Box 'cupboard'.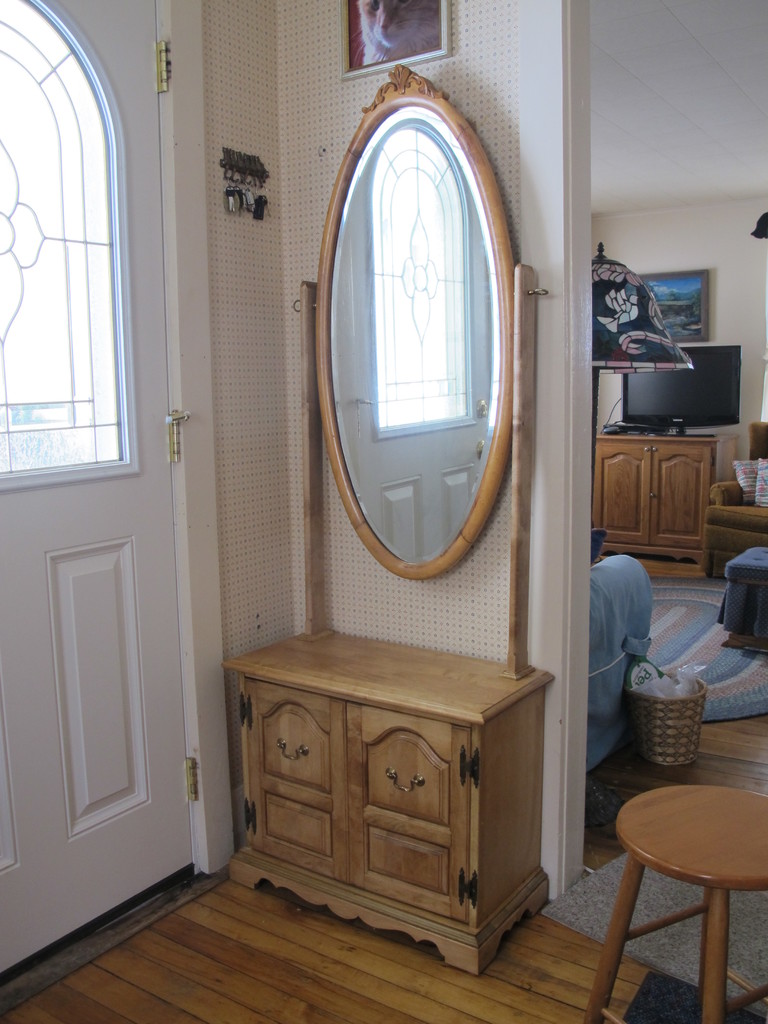
<region>228, 641, 577, 964</region>.
